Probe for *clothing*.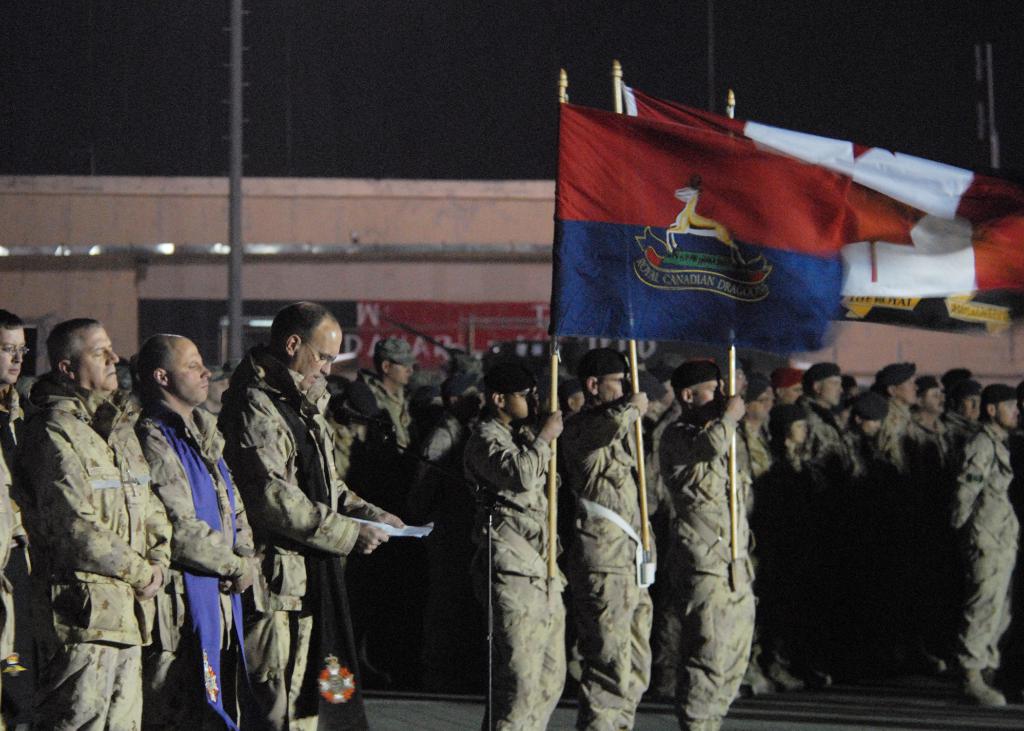
Probe result: detection(664, 409, 774, 730).
